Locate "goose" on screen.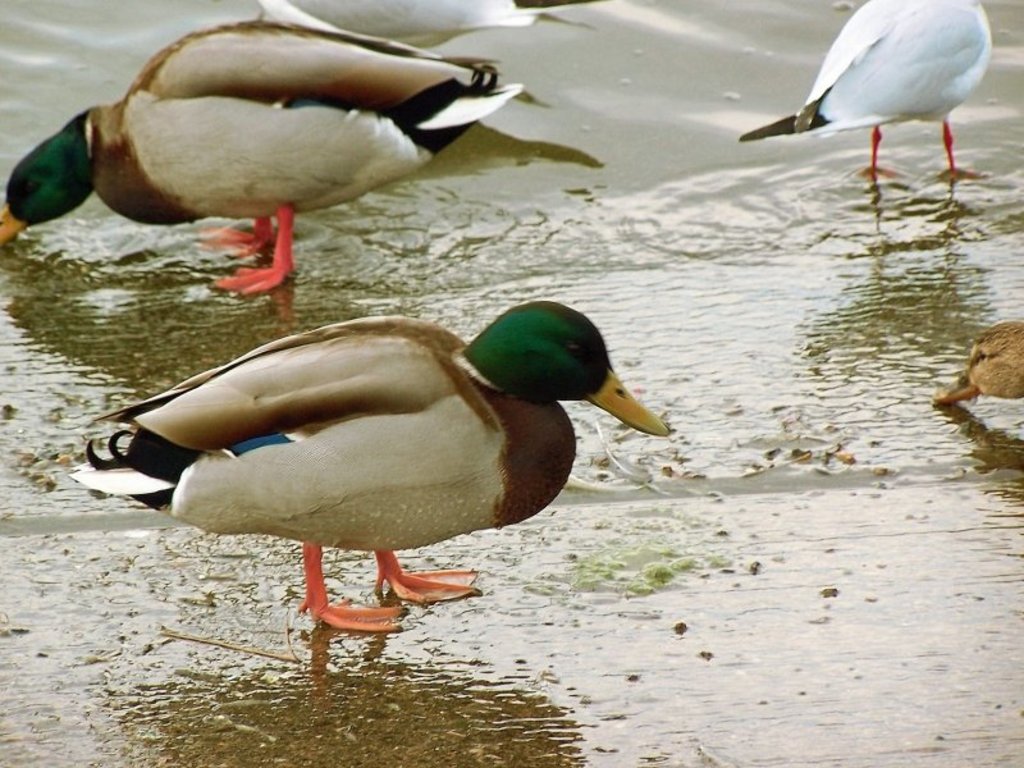
On screen at [77, 298, 671, 640].
